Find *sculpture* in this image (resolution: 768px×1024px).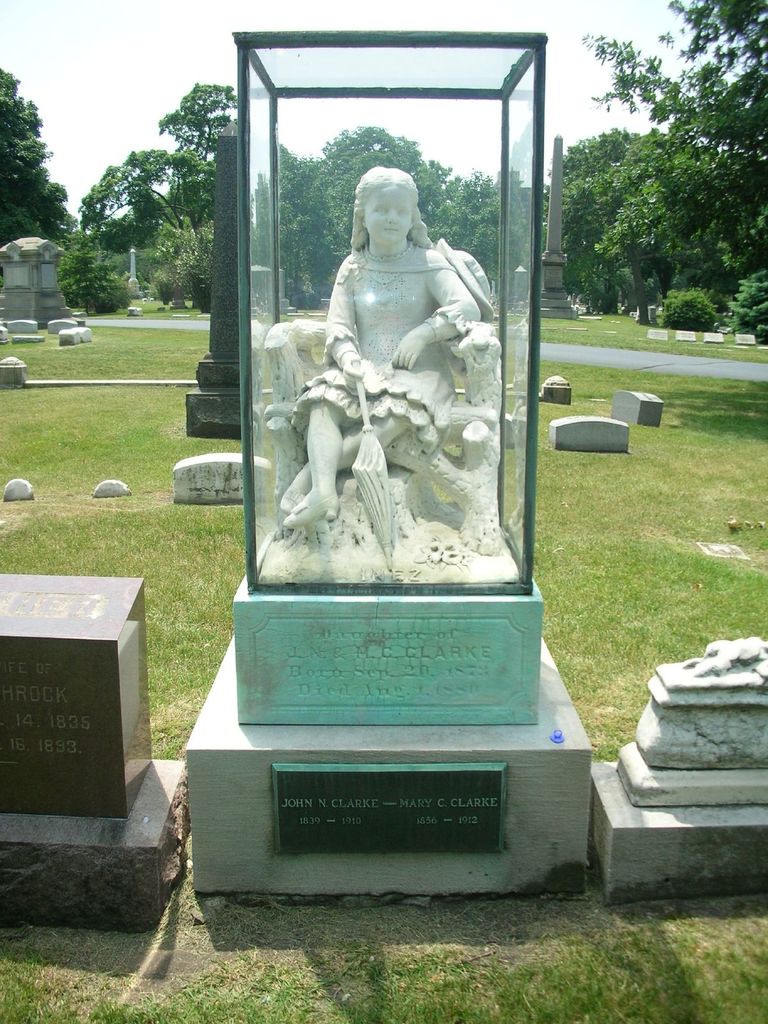
select_region(269, 166, 518, 554).
